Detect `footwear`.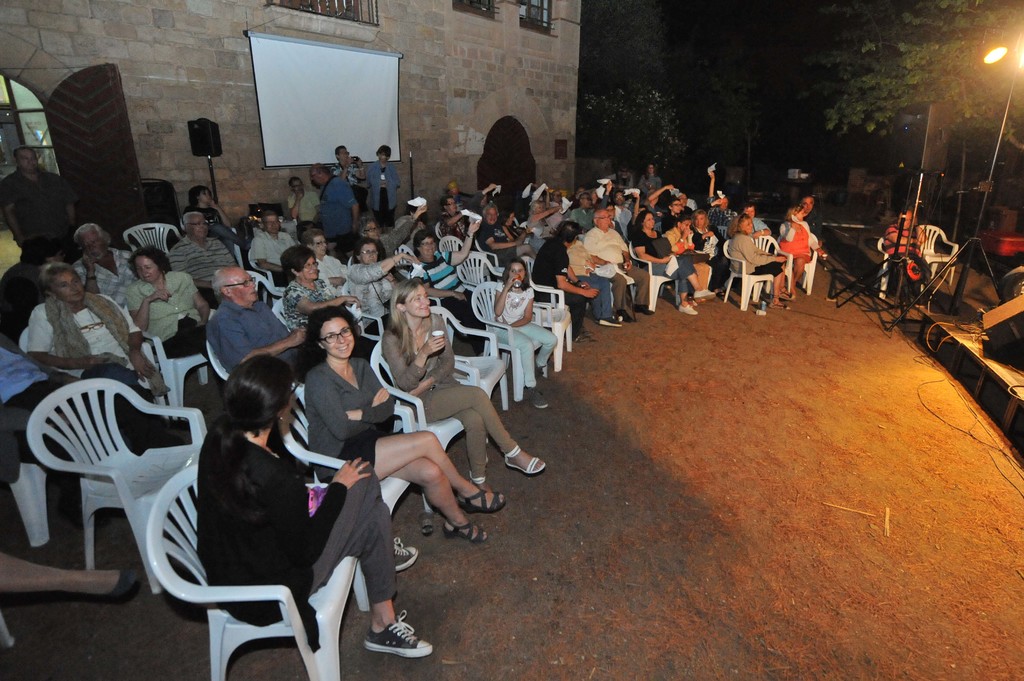
Detected at 573, 328, 598, 344.
